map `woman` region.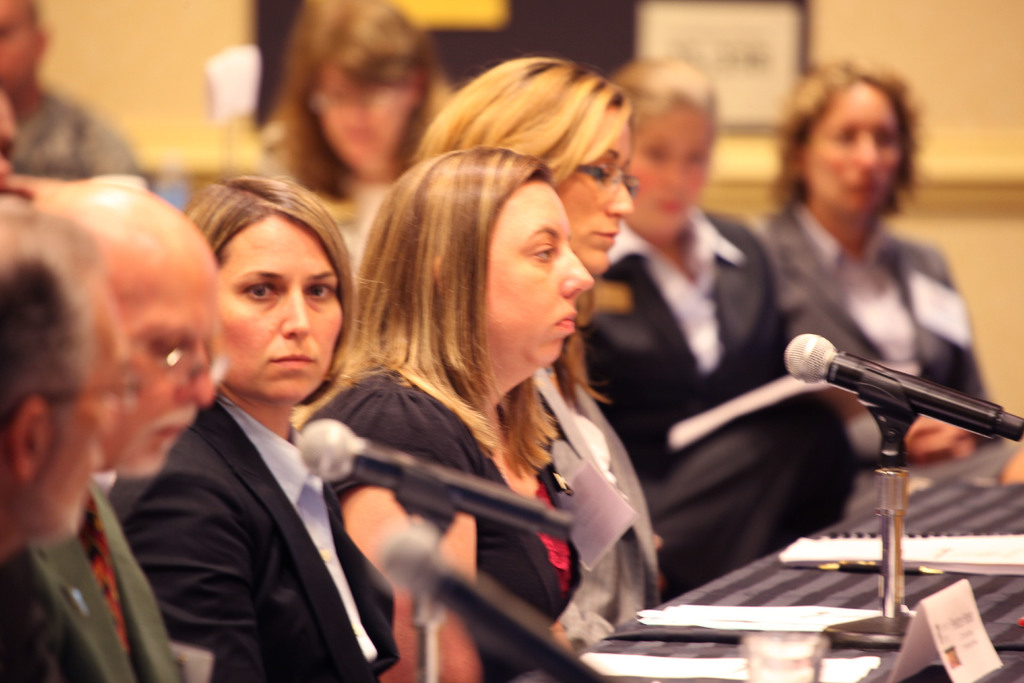
Mapped to <box>579,54,868,574</box>.
